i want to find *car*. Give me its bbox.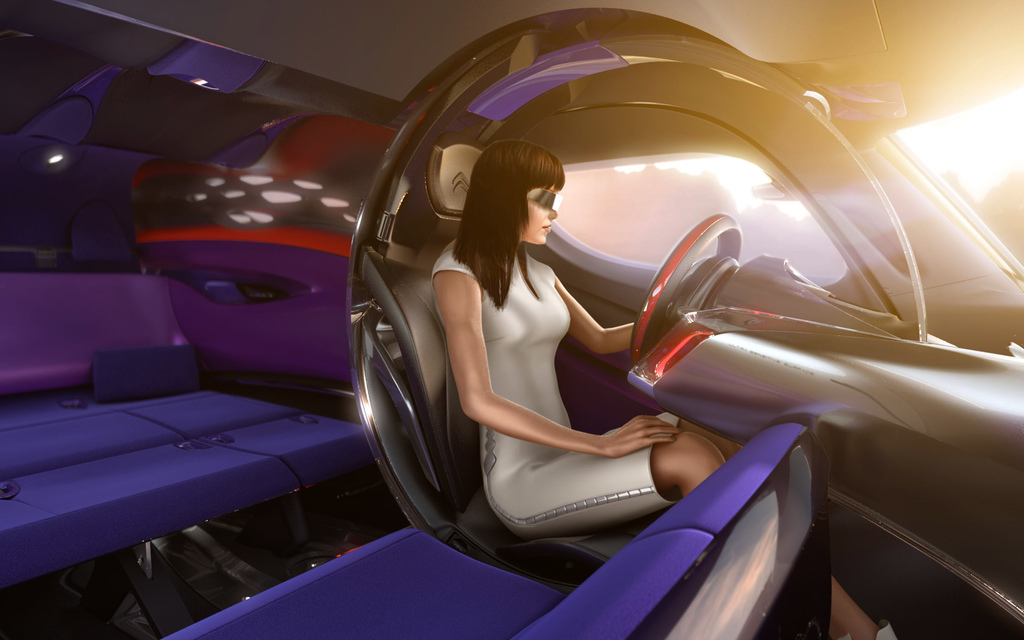
left=0, top=0, right=1023, bottom=639.
